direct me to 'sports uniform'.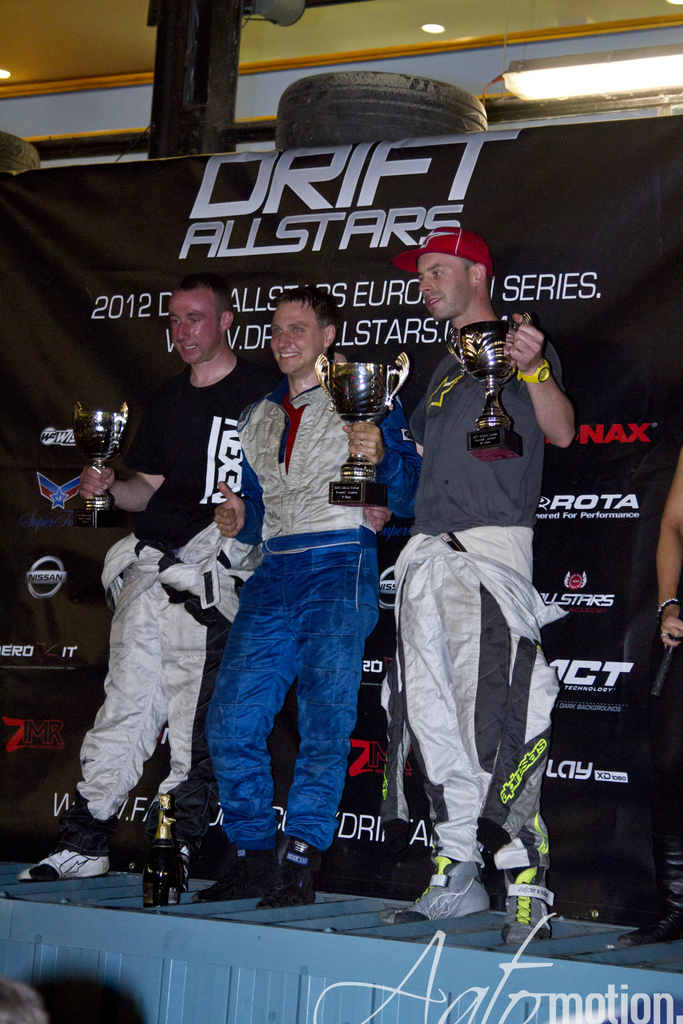
Direction: box(386, 250, 583, 950).
